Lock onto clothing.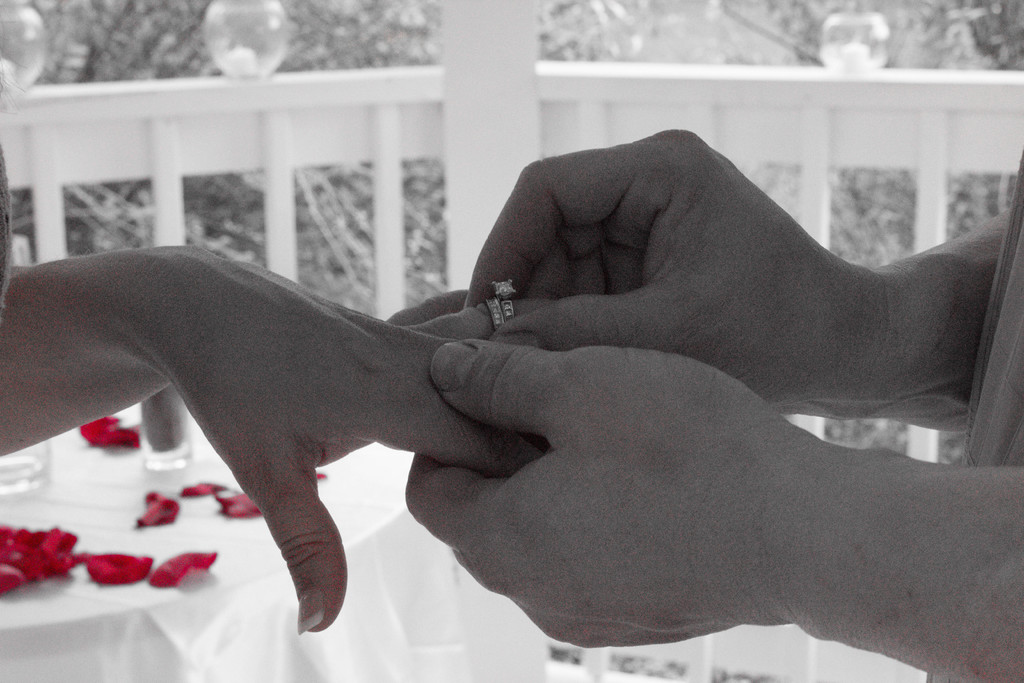
Locked: x1=927, y1=153, x2=1023, y2=682.
